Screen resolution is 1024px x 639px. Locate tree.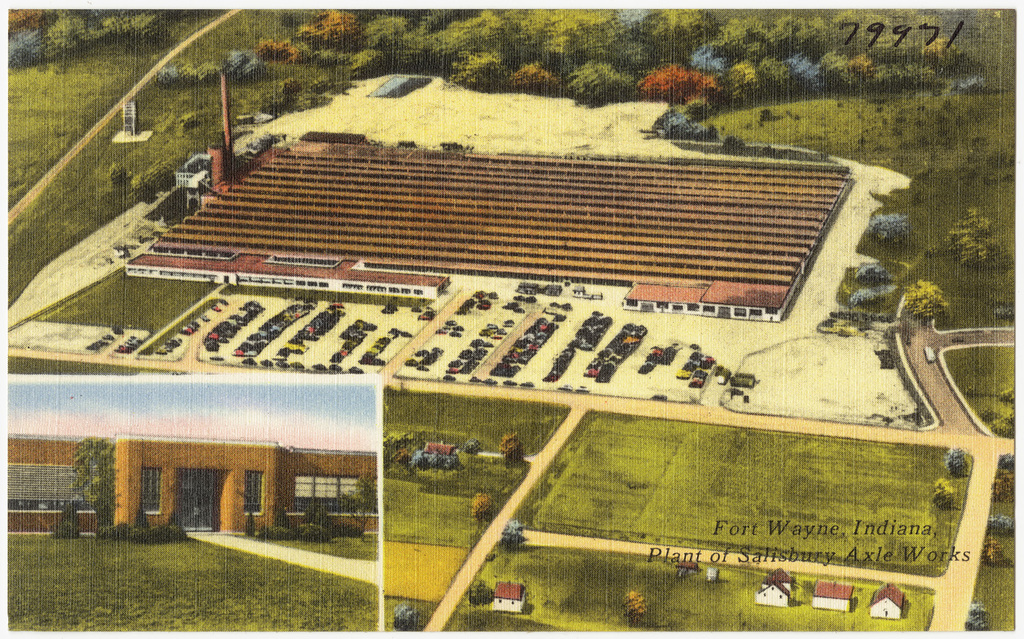
[left=74, top=434, right=113, bottom=529].
